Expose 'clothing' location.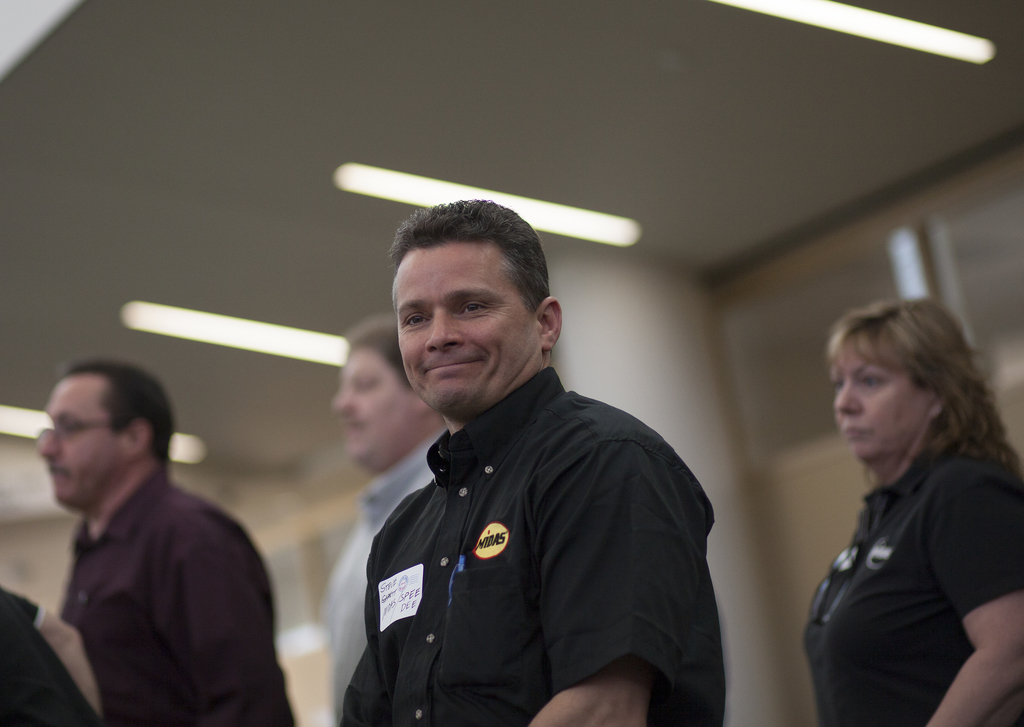
Exposed at Rect(315, 429, 451, 726).
